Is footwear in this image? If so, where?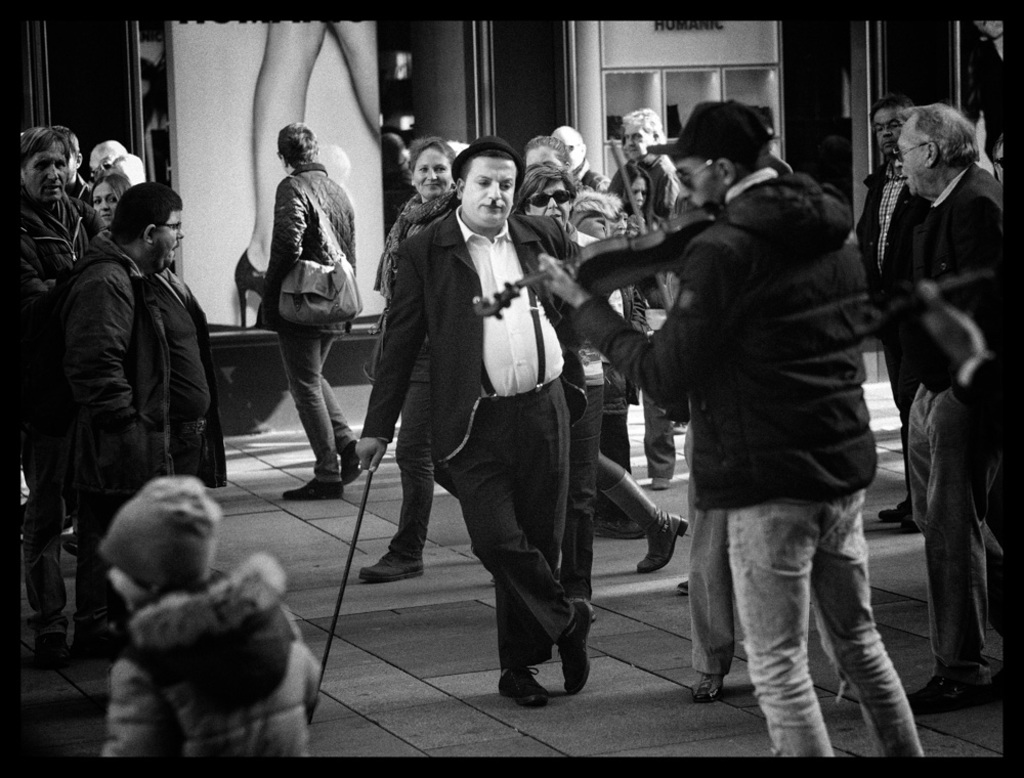
Yes, at [73, 625, 118, 659].
